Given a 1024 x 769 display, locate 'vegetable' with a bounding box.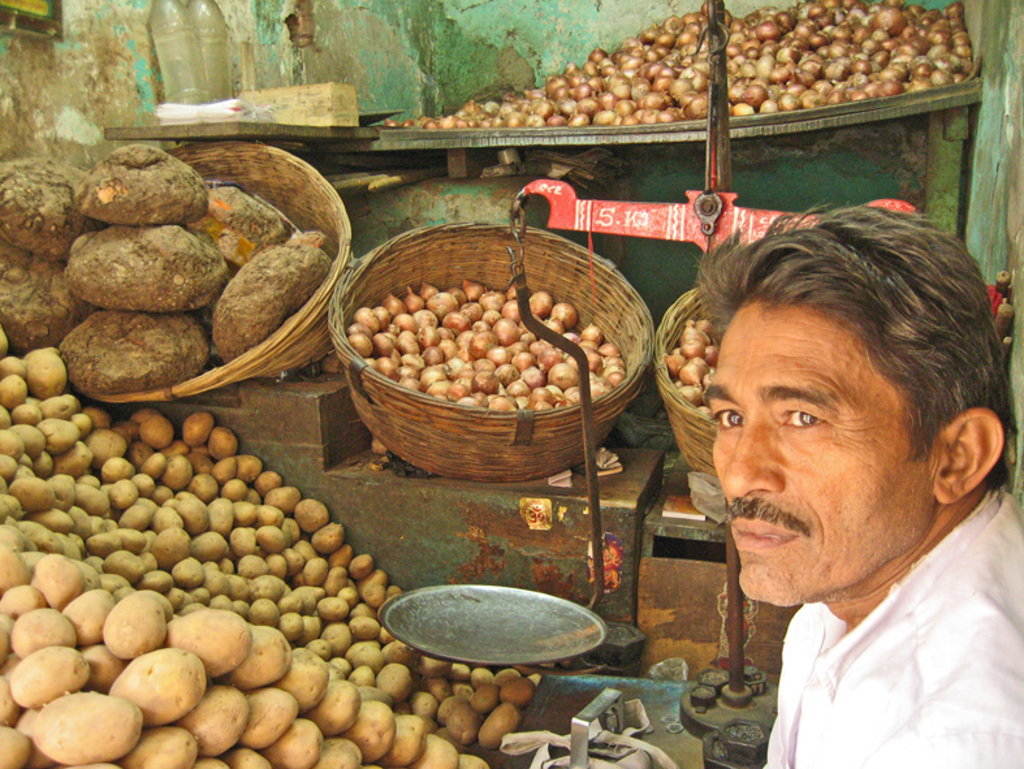
Located: crop(561, 332, 584, 349).
